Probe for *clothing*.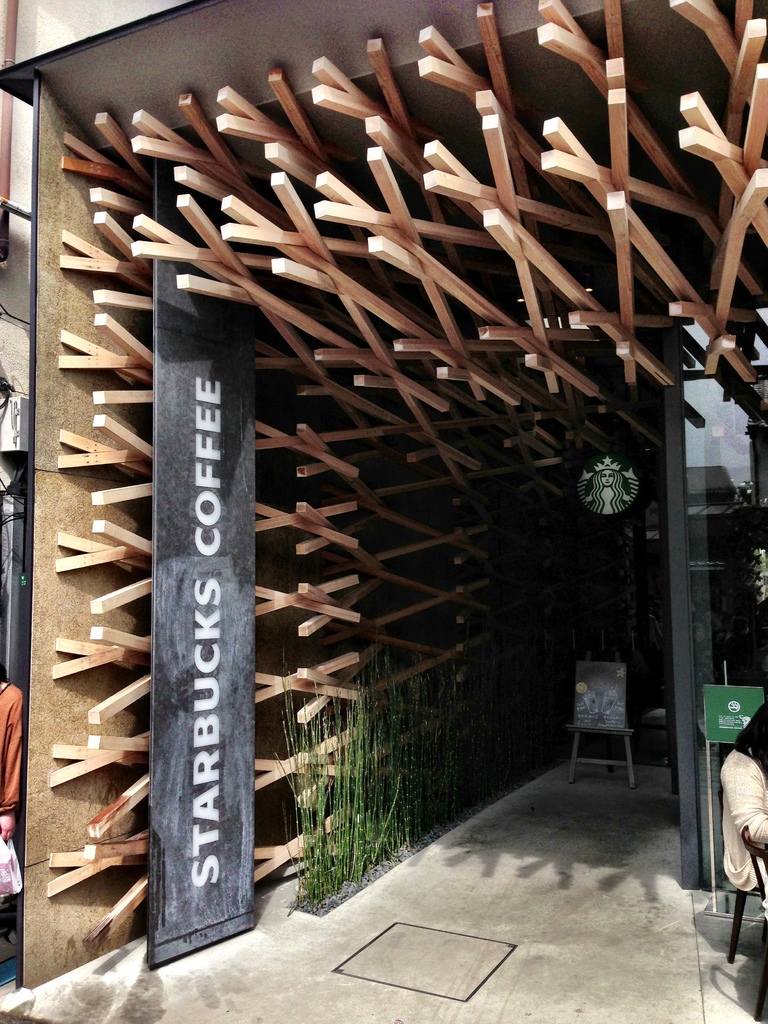
Probe result: 704 743 767 920.
